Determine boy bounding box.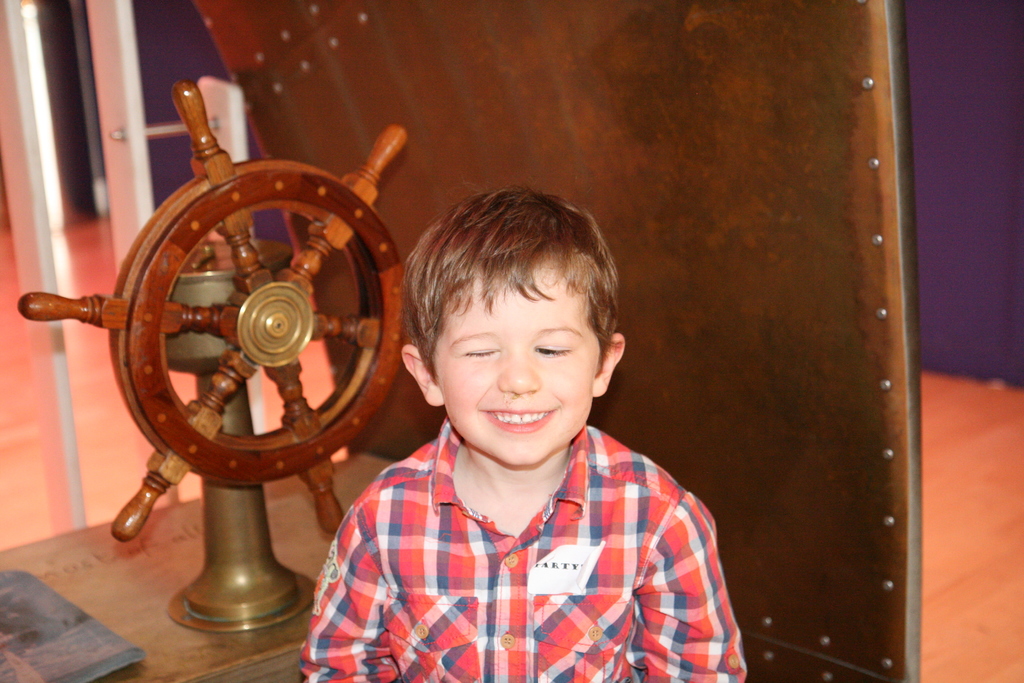
Determined: 300/187/749/682.
